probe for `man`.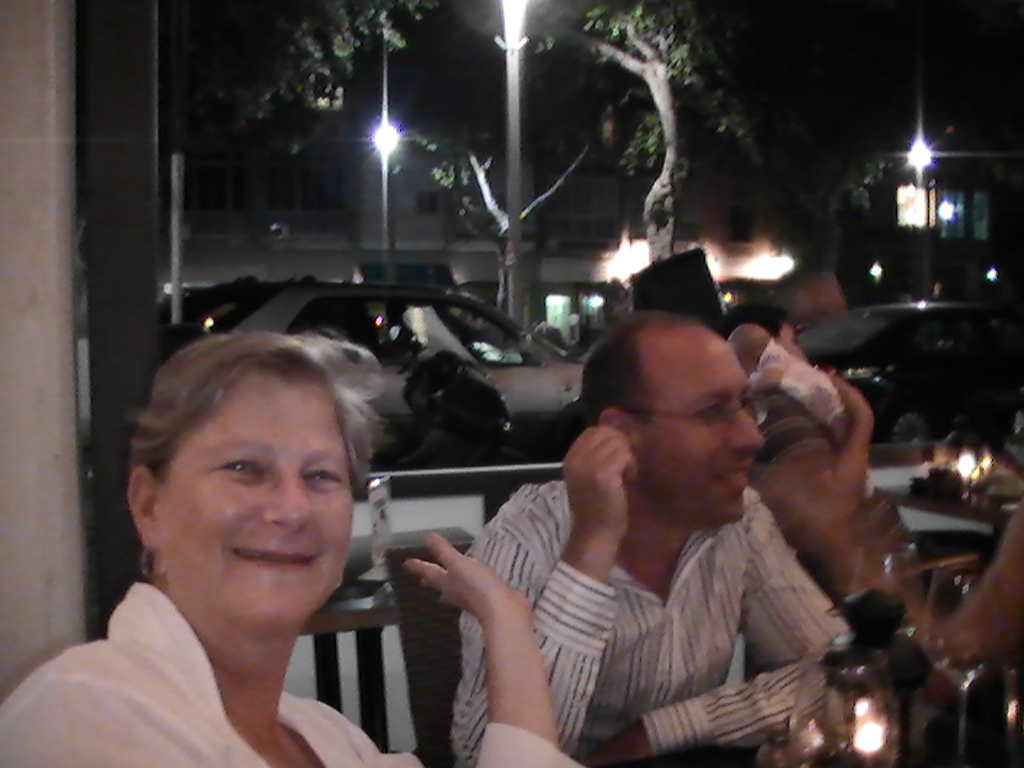
Probe result: bbox=[388, 318, 879, 758].
